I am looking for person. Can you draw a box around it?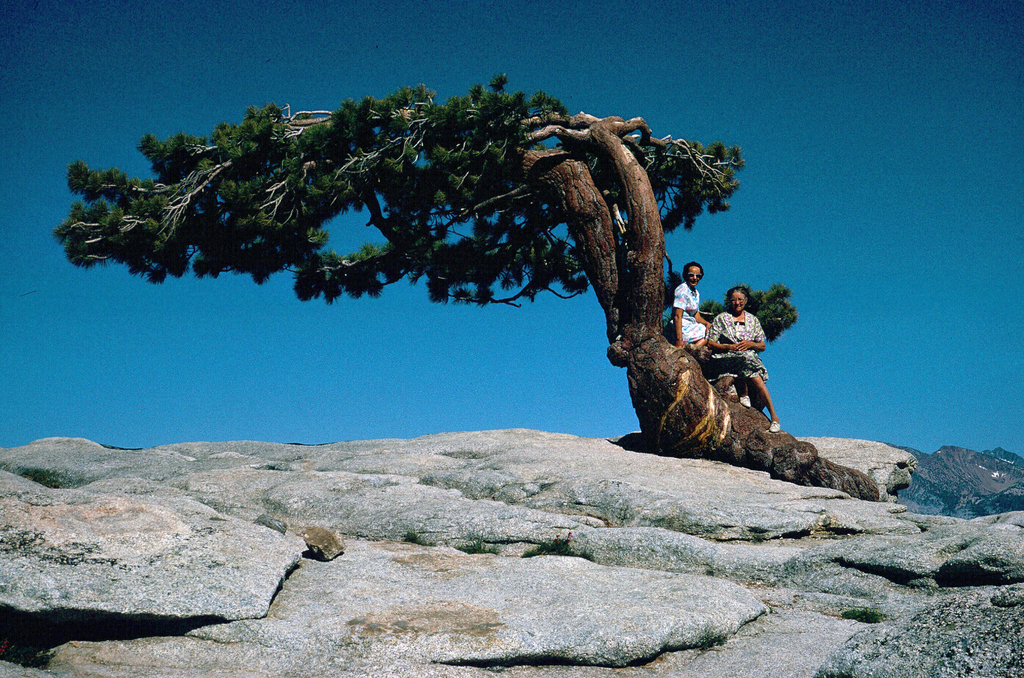
Sure, the bounding box is Rect(667, 255, 712, 349).
